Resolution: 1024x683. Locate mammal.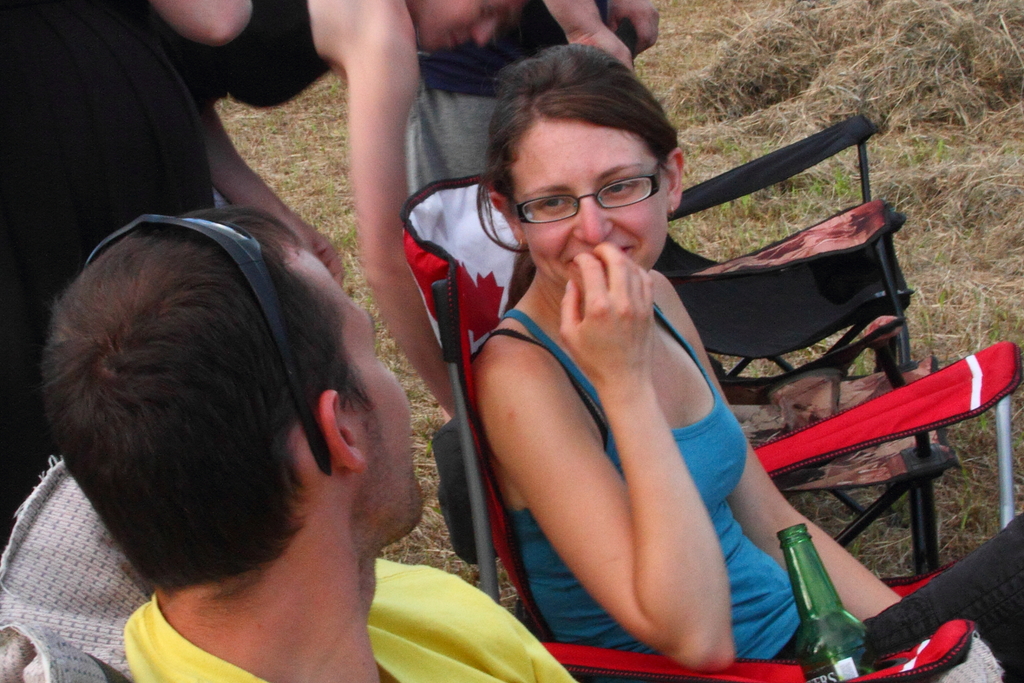
(x1=0, y1=0, x2=255, y2=550).
